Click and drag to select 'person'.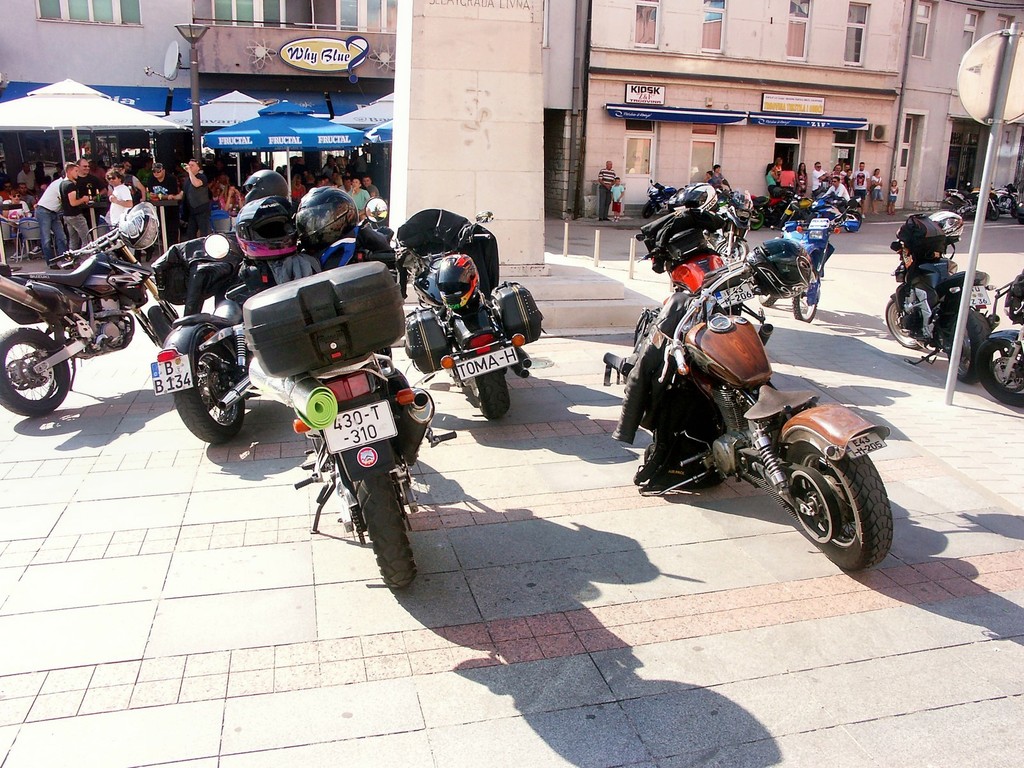
Selection: bbox=(314, 177, 339, 191).
